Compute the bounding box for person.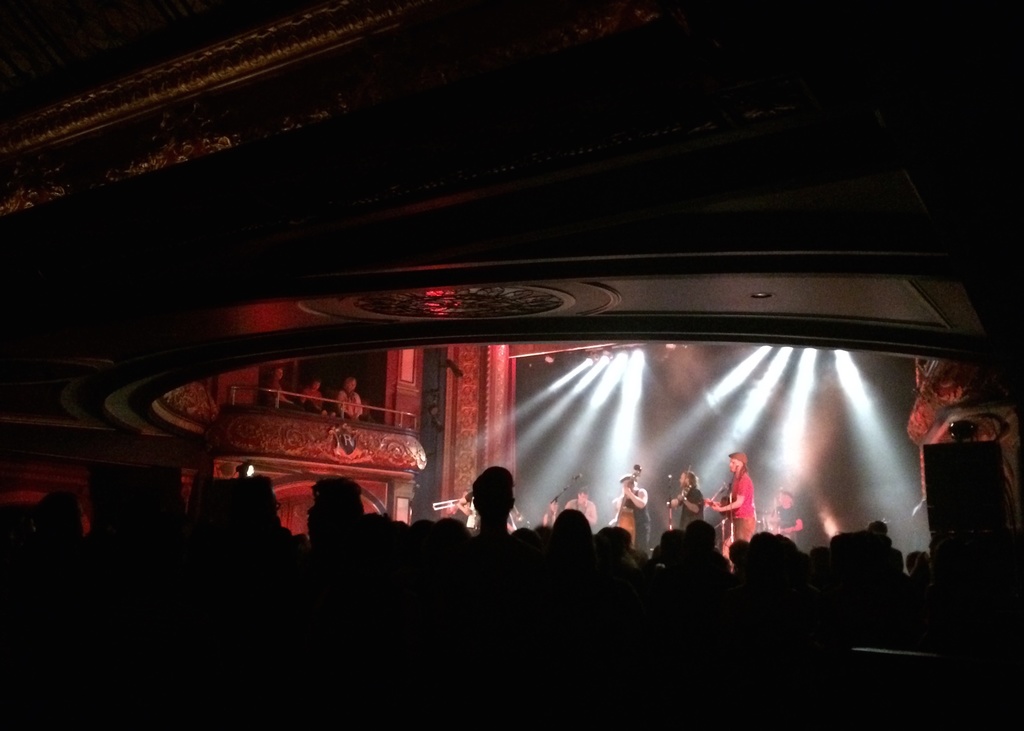
bbox=(262, 365, 292, 407).
